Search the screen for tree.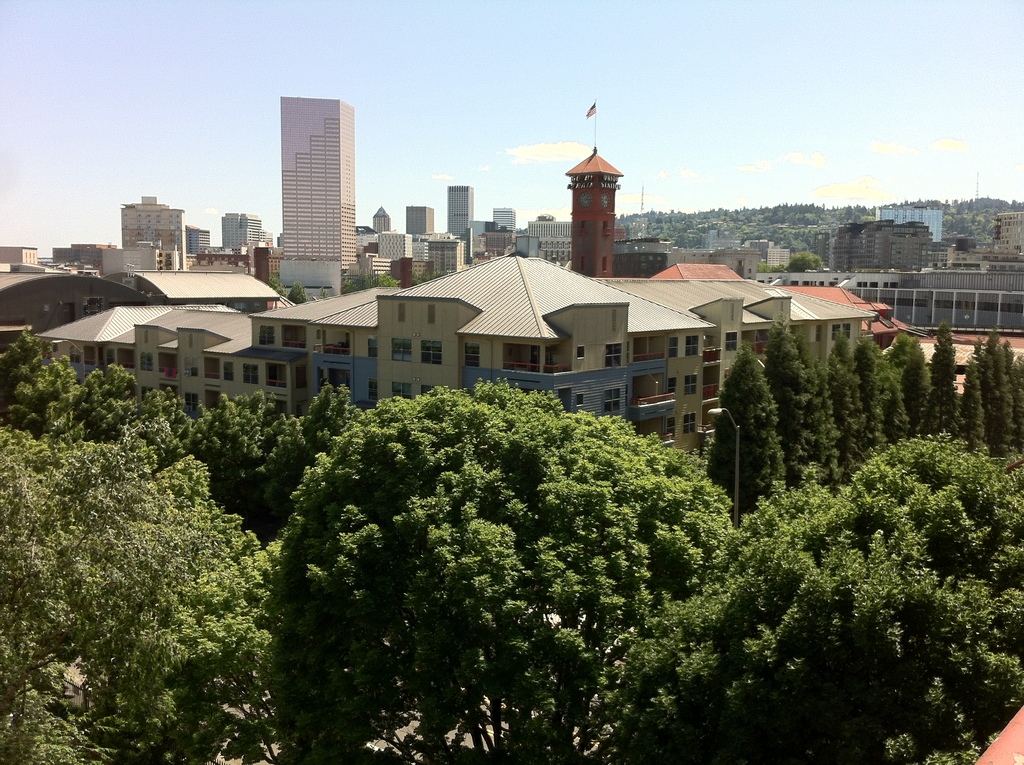
Found at {"x1": 599, "y1": 431, "x2": 1023, "y2": 764}.
